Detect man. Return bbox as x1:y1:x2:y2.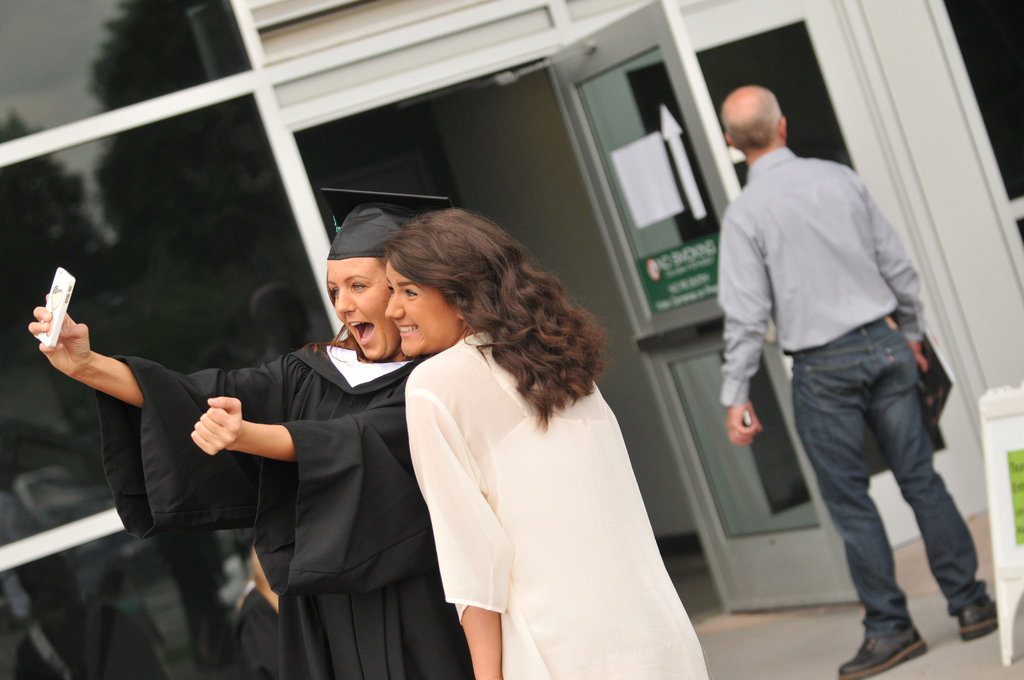
712:80:1000:679.
